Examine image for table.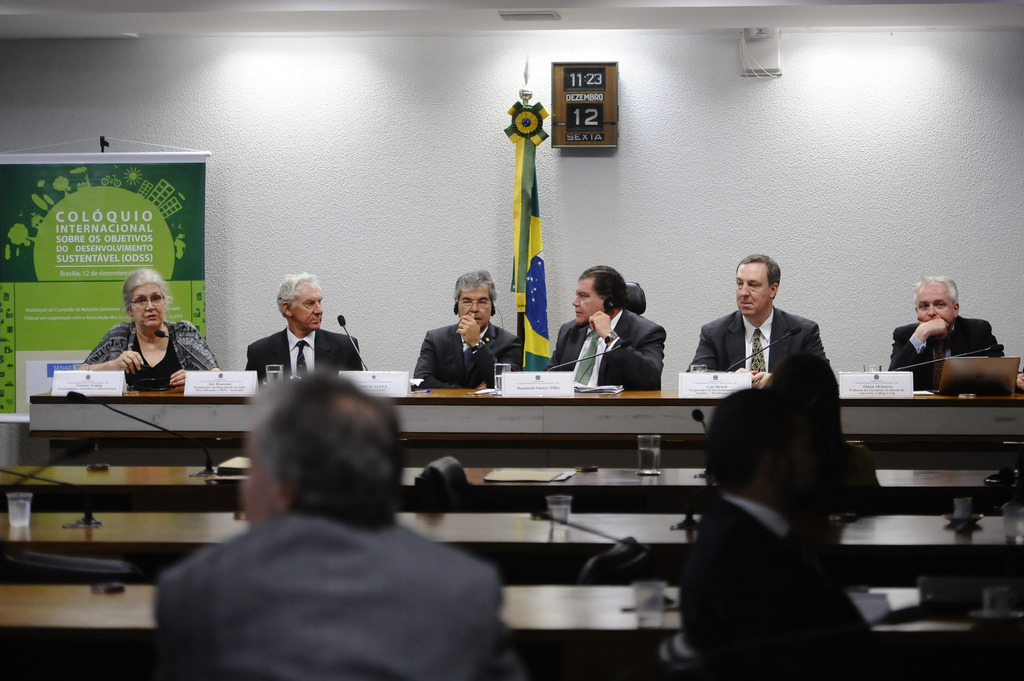
Examination result: {"left": 0, "top": 458, "right": 1023, "bottom": 504}.
